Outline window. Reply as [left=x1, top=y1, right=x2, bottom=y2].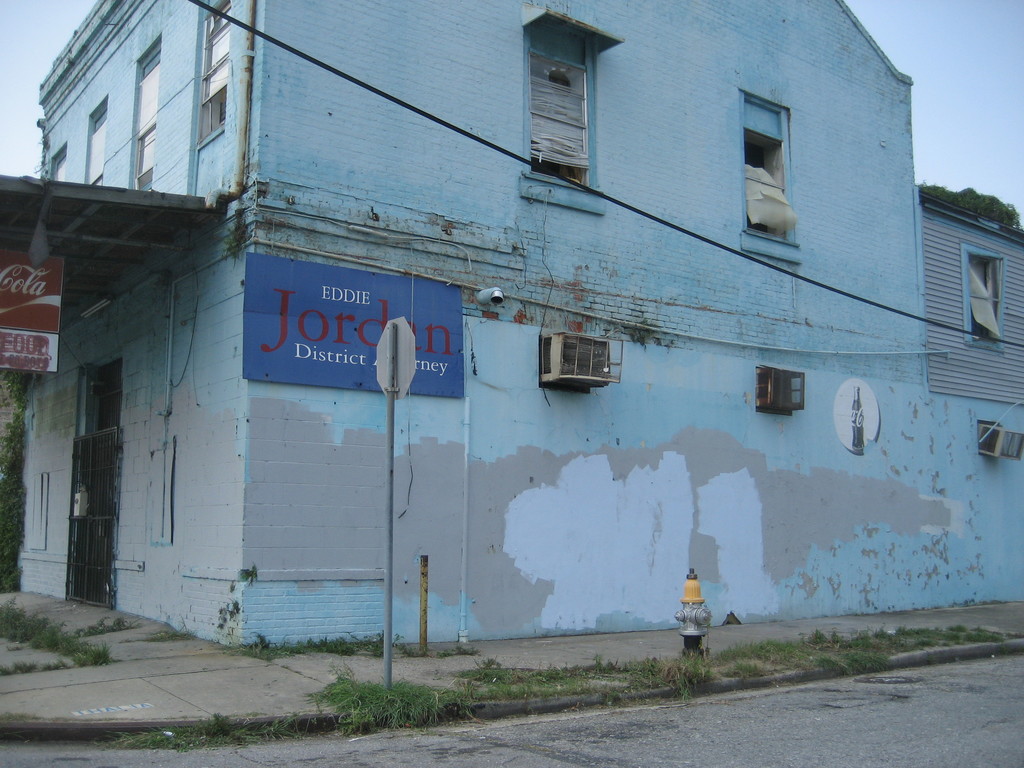
[left=965, top=245, right=1007, bottom=352].
